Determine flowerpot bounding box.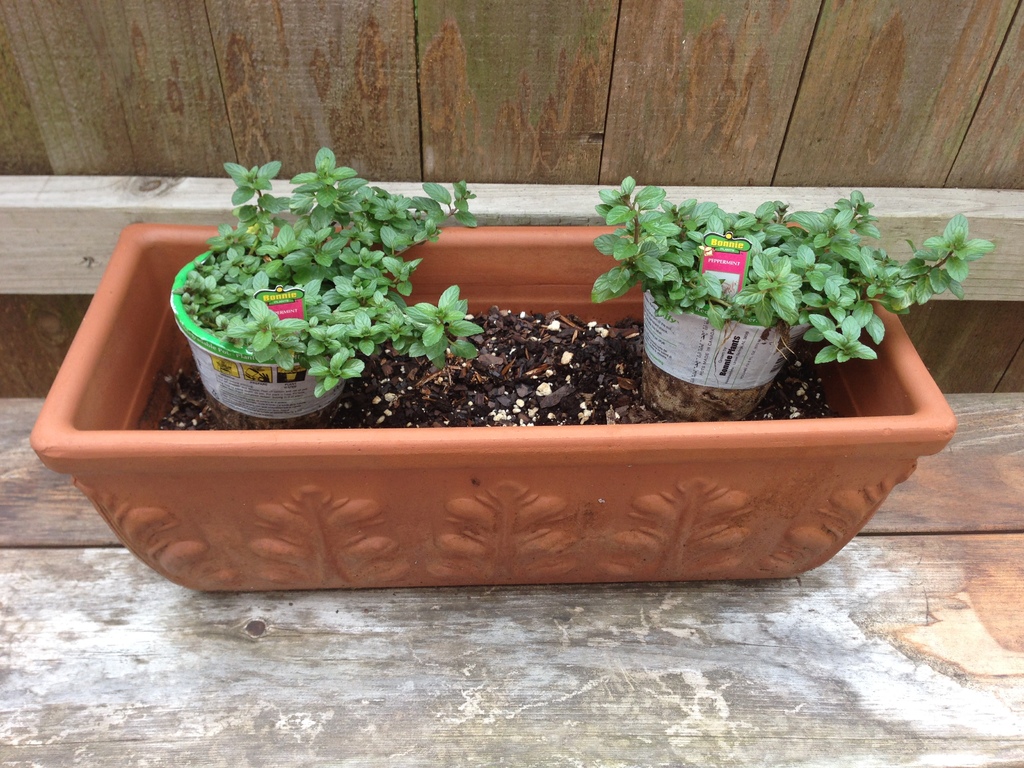
Determined: 173,248,342,424.
